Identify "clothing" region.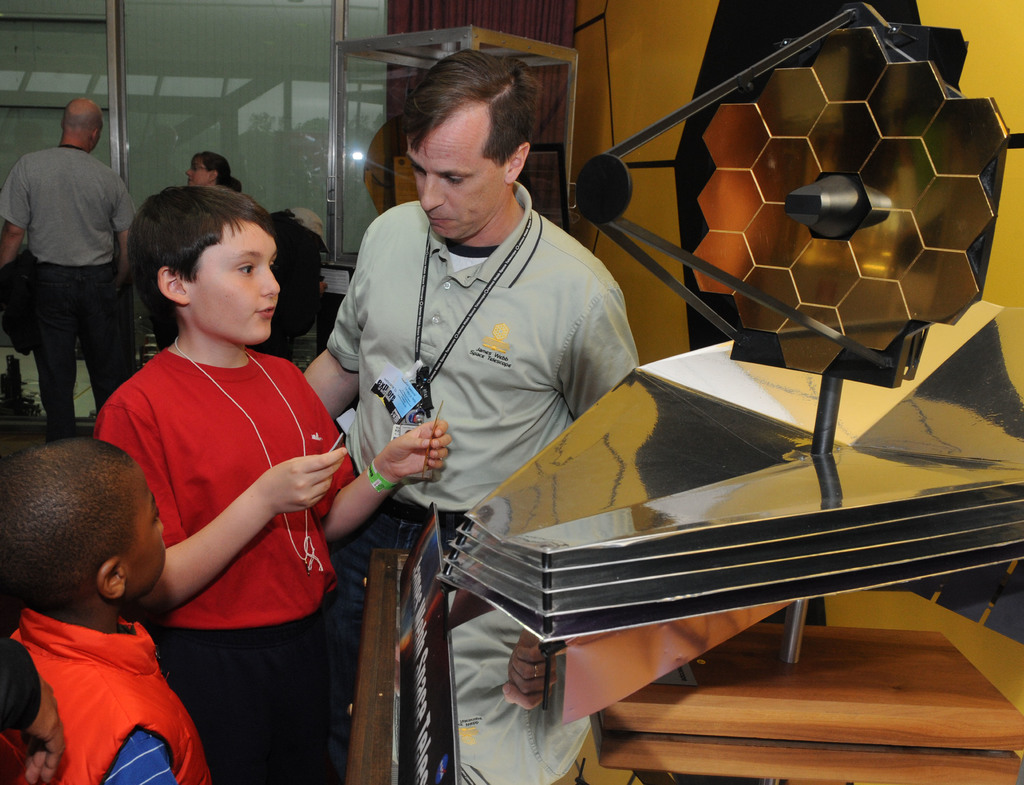
Region: [152,322,177,353].
